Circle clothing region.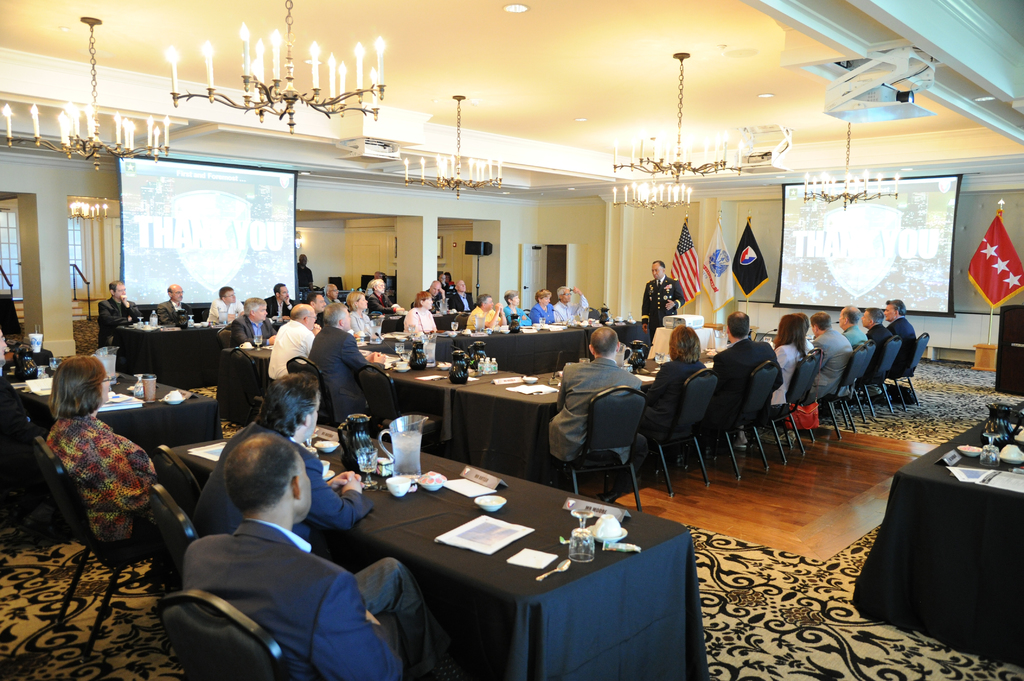
Region: (x1=100, y1=293, x2=142, y2=347).
